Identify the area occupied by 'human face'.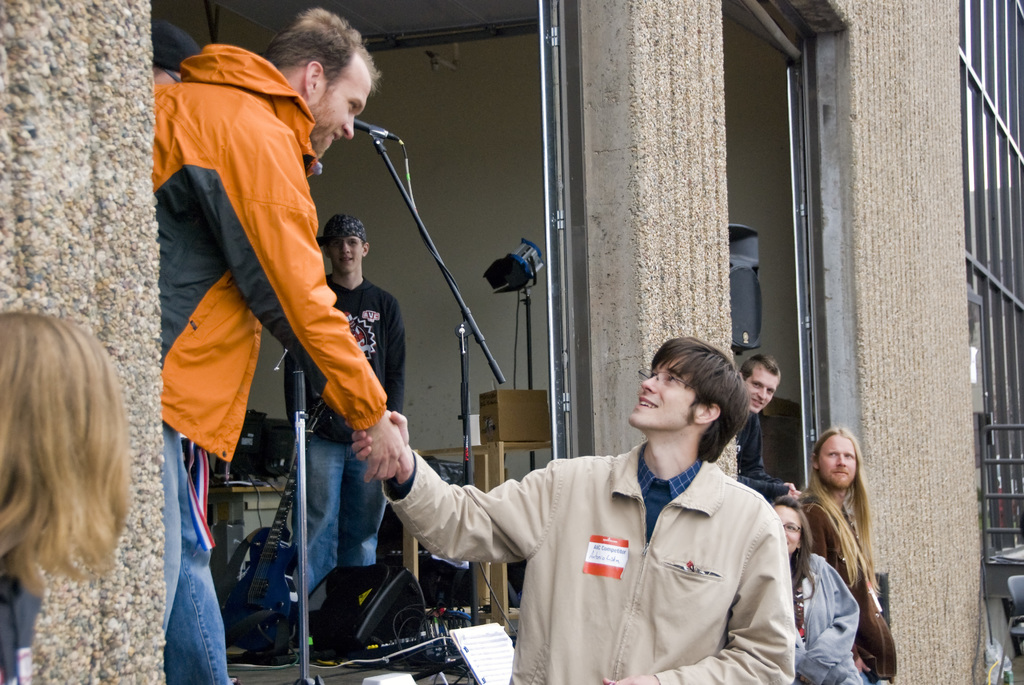
Area: [744,365,779,412].
